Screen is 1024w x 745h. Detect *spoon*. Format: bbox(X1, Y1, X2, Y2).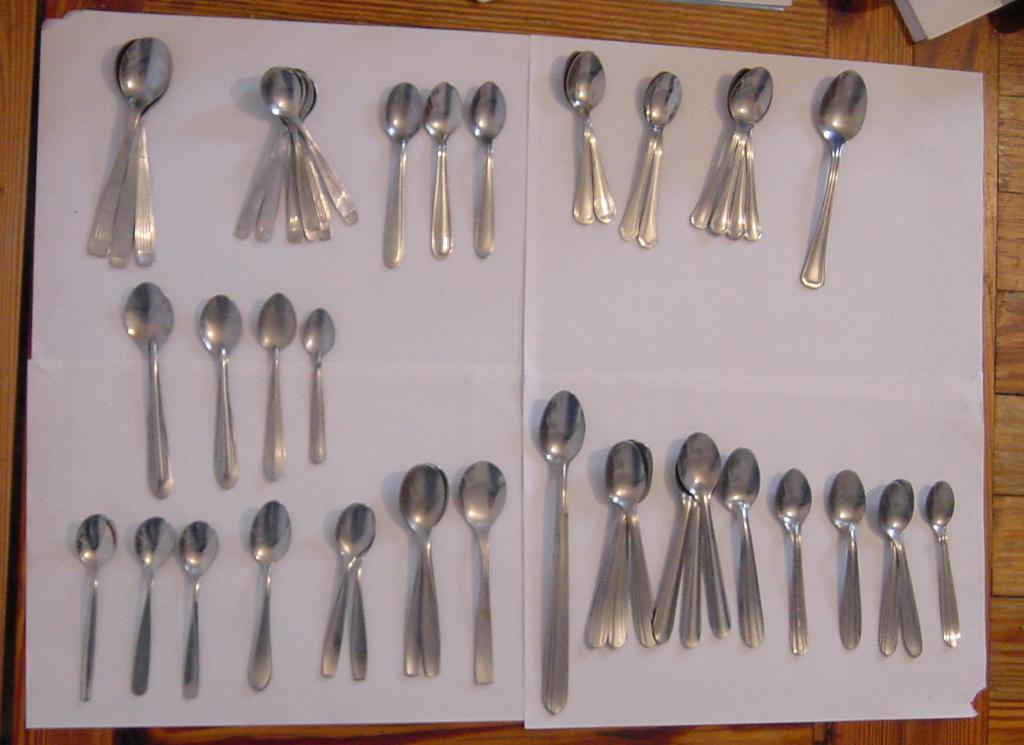
bbox(136, 516, 179, 695).
